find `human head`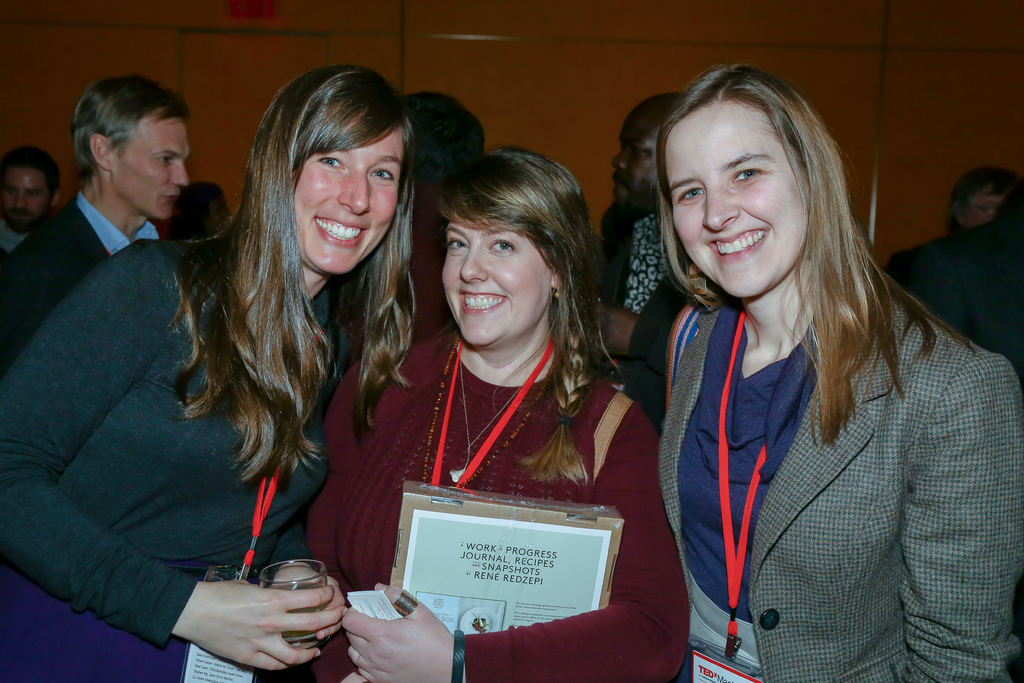
<region>0, 144, 63, 227</region>
